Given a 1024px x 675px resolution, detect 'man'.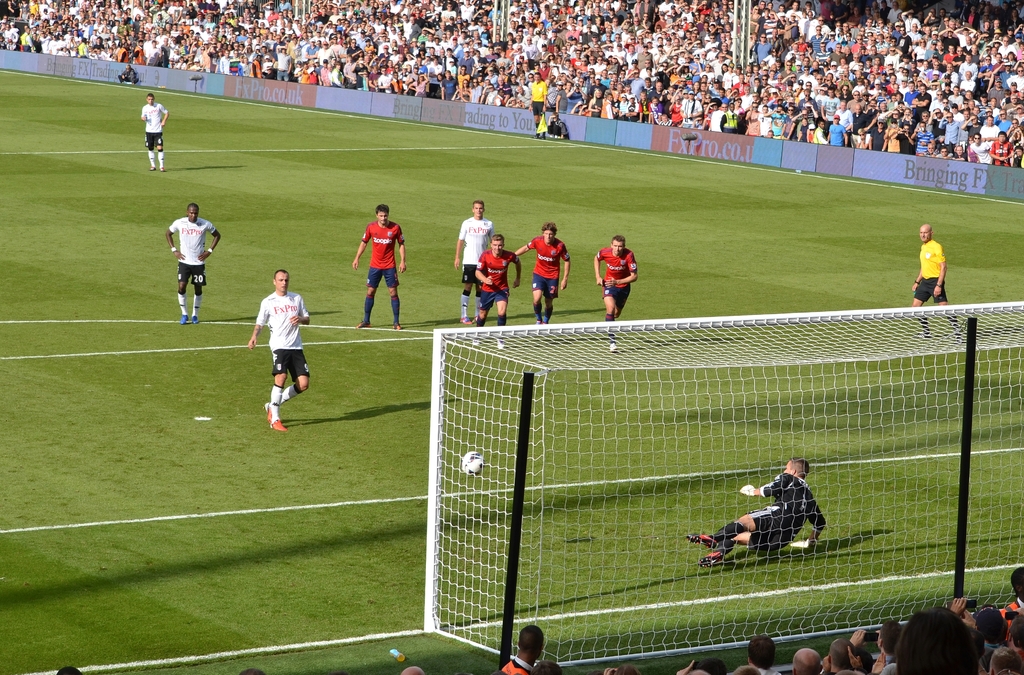
select_region(351, 203, 407, 334).
